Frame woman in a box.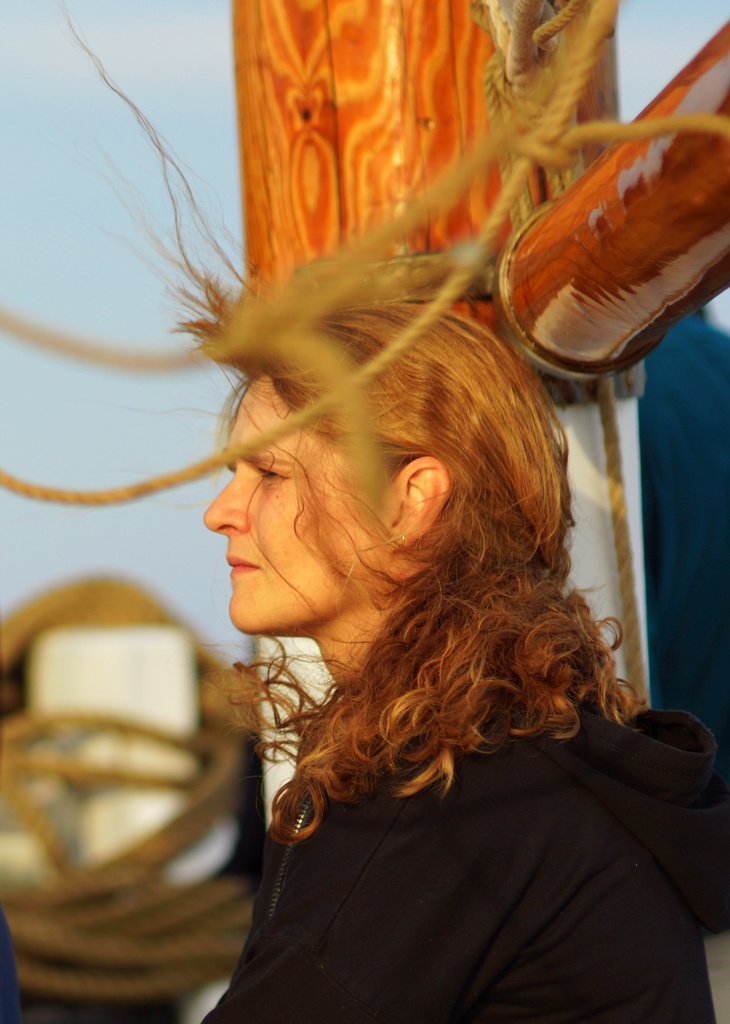
box=[186, 290, 729, 1023].
